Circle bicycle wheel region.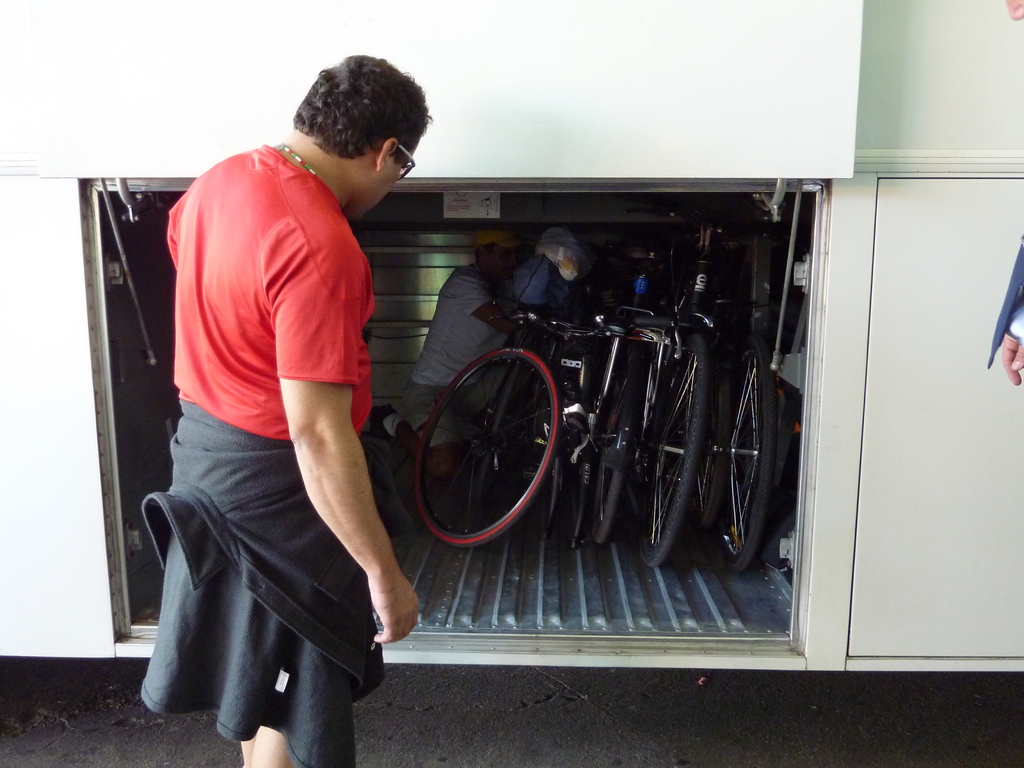
Region: {"left": 591, "top": 360, "right": 635, "bottom": 545}.
